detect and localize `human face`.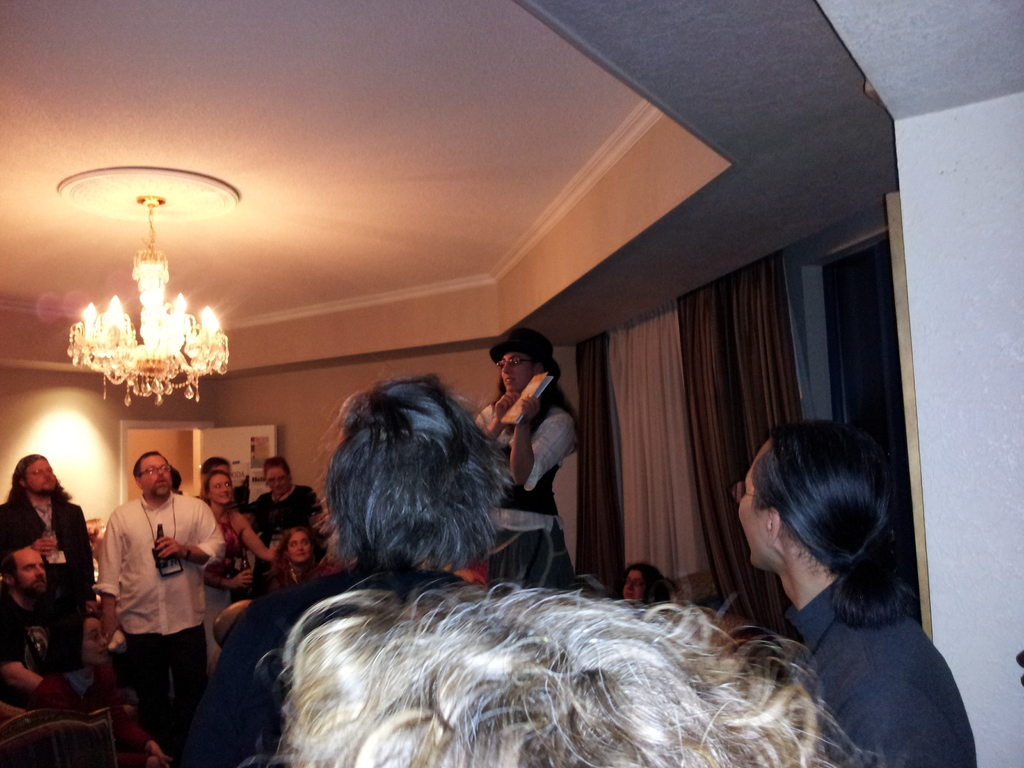
Localized at bbox(26, 457, 58, 493).
